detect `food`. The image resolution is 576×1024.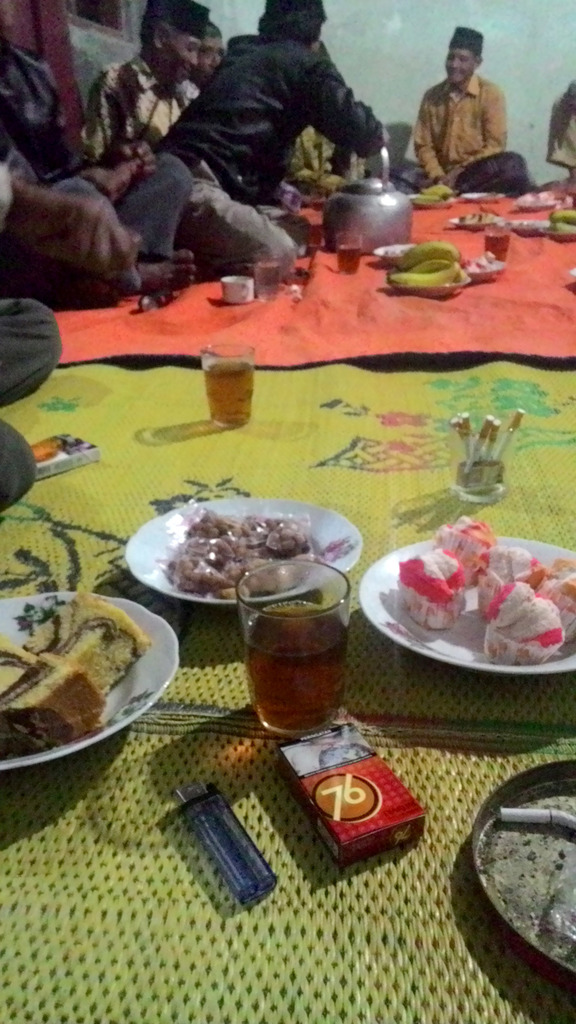
[395, 550, 468, 634].
